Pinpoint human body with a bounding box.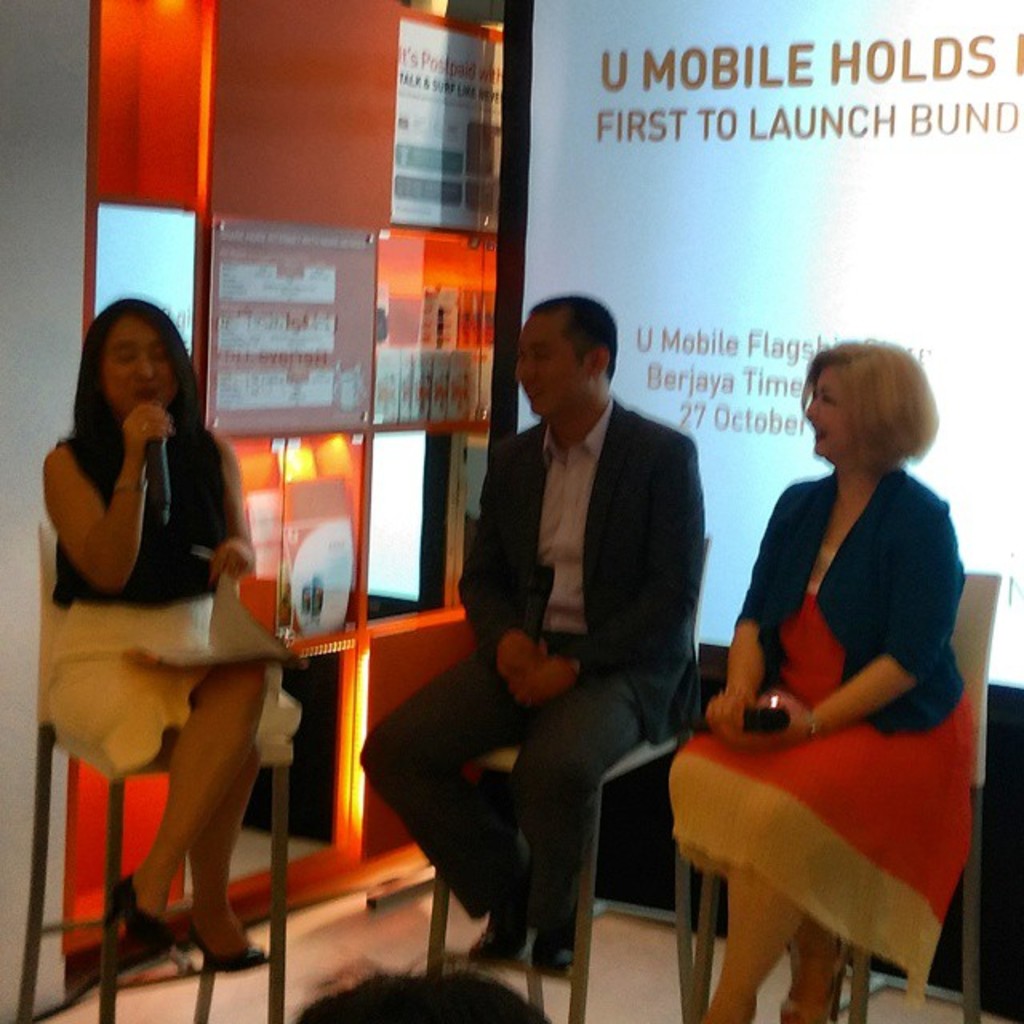
Rect(669, 470, 971, 1022).
